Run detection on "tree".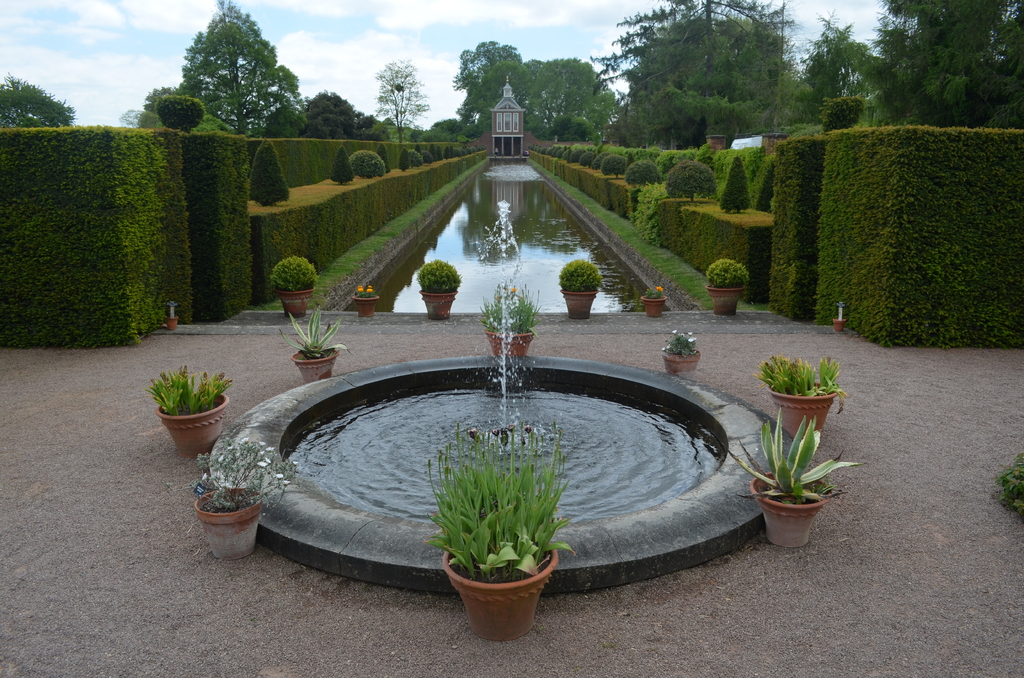
Result: 138, 11, 300, 157.
